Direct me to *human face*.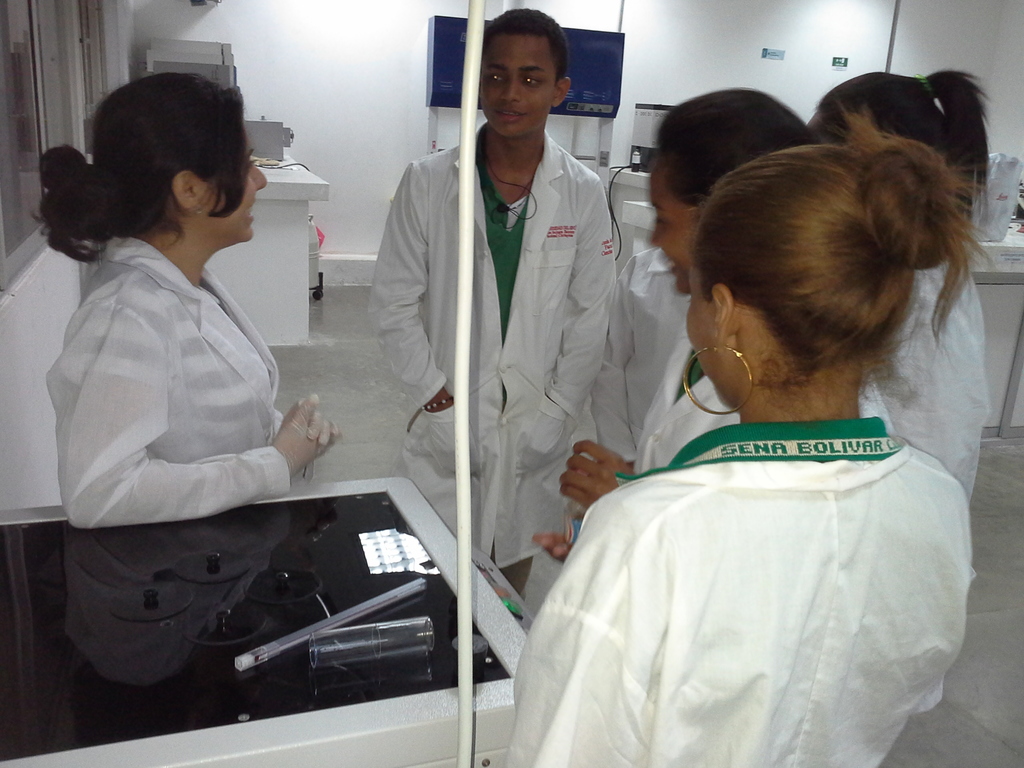
Direction: Rect(684, 259, 719, 399).
